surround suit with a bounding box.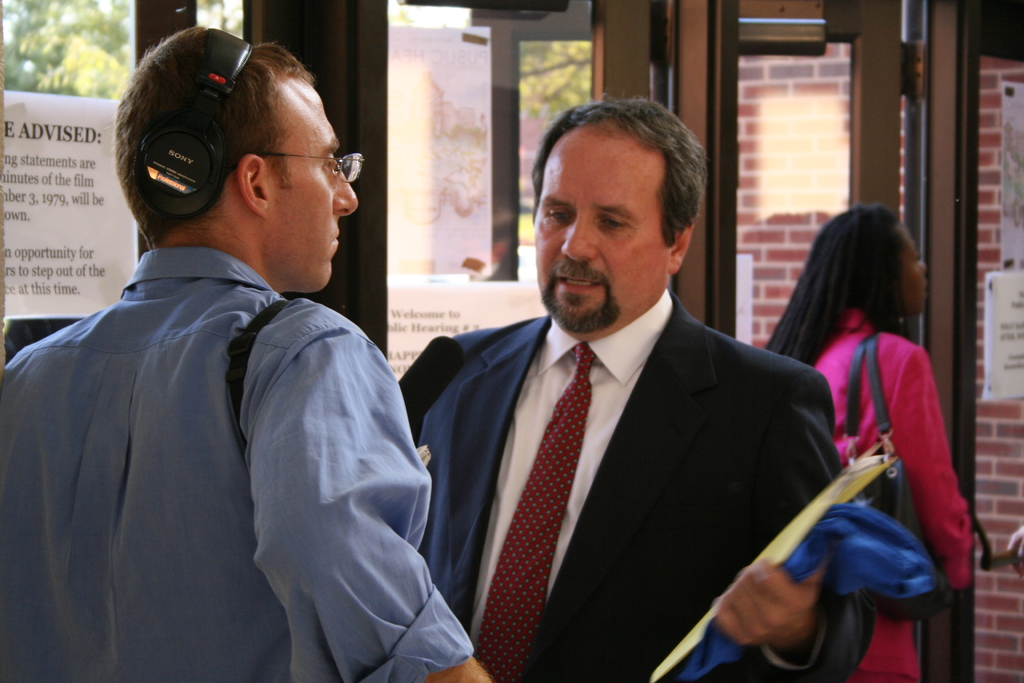
[left=418, top=195, right=870, bottom=682].
